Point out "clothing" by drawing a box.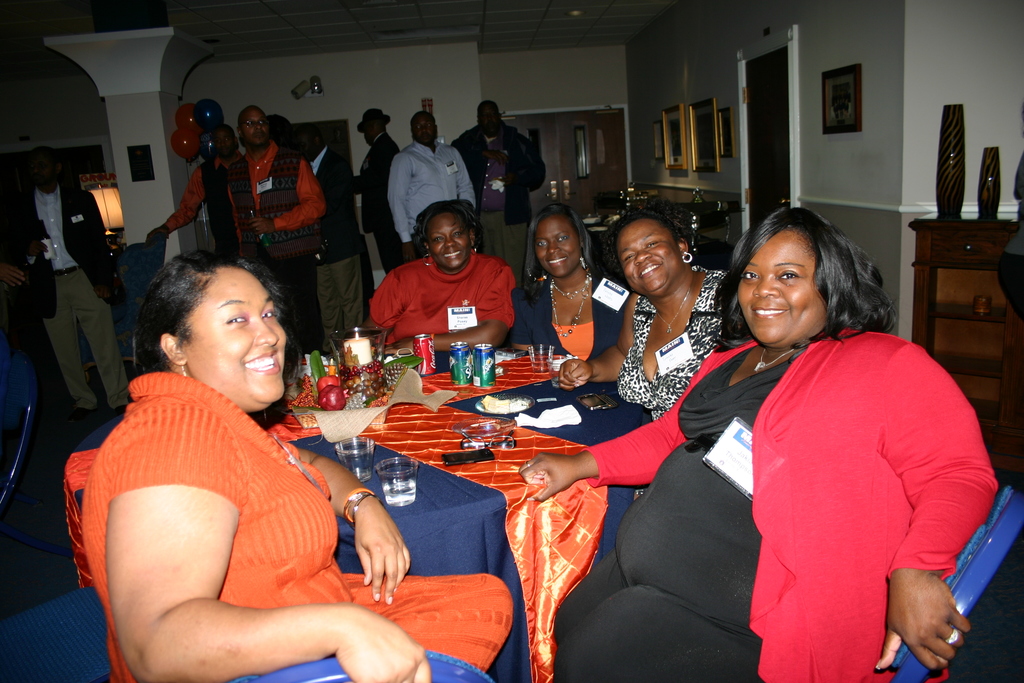
{"left": 432, "top": 133, "right": 550, "bottom": 249}.
